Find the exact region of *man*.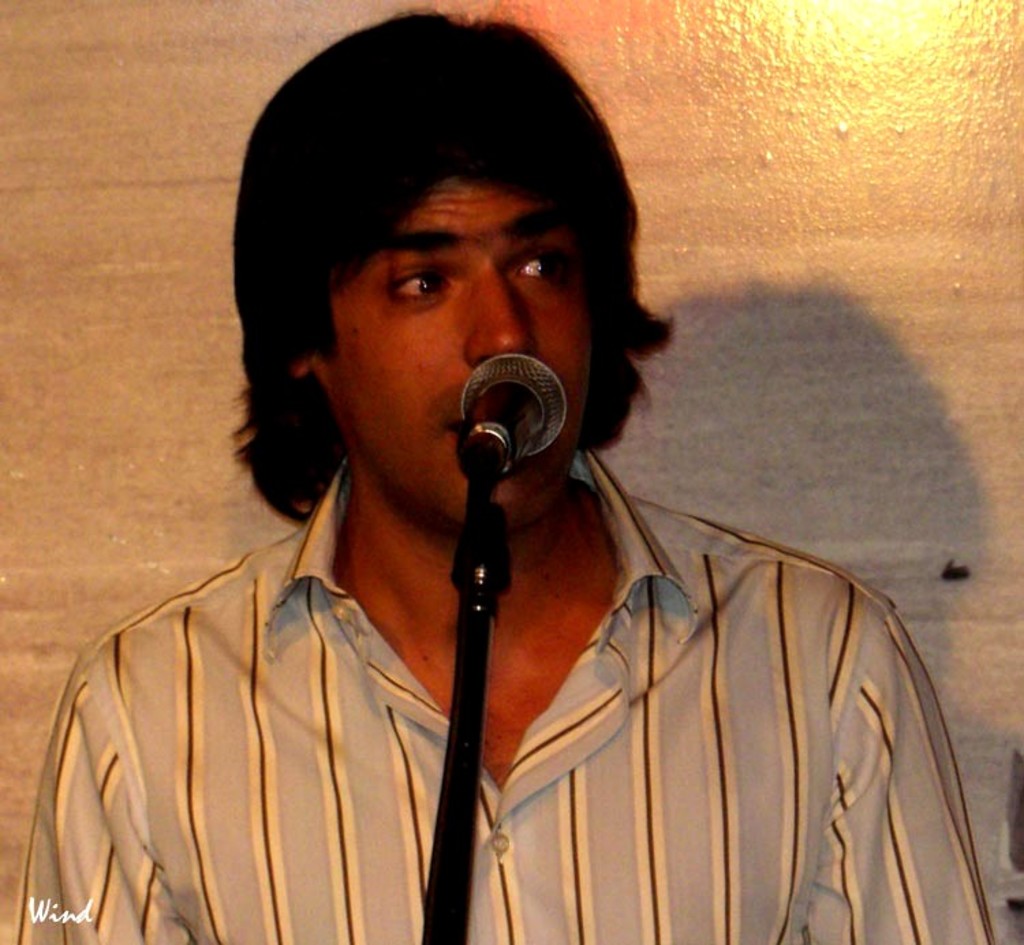
Exact region: 15:11:995:944.
